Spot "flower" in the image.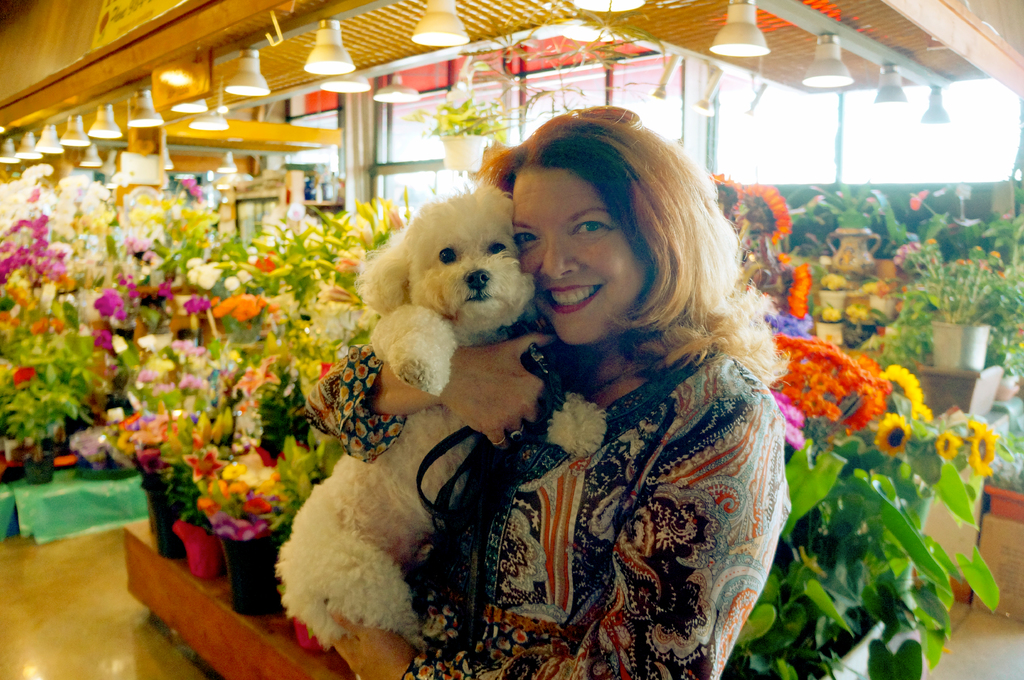
"flower" found at Rect(0, 181, 122, 366).
